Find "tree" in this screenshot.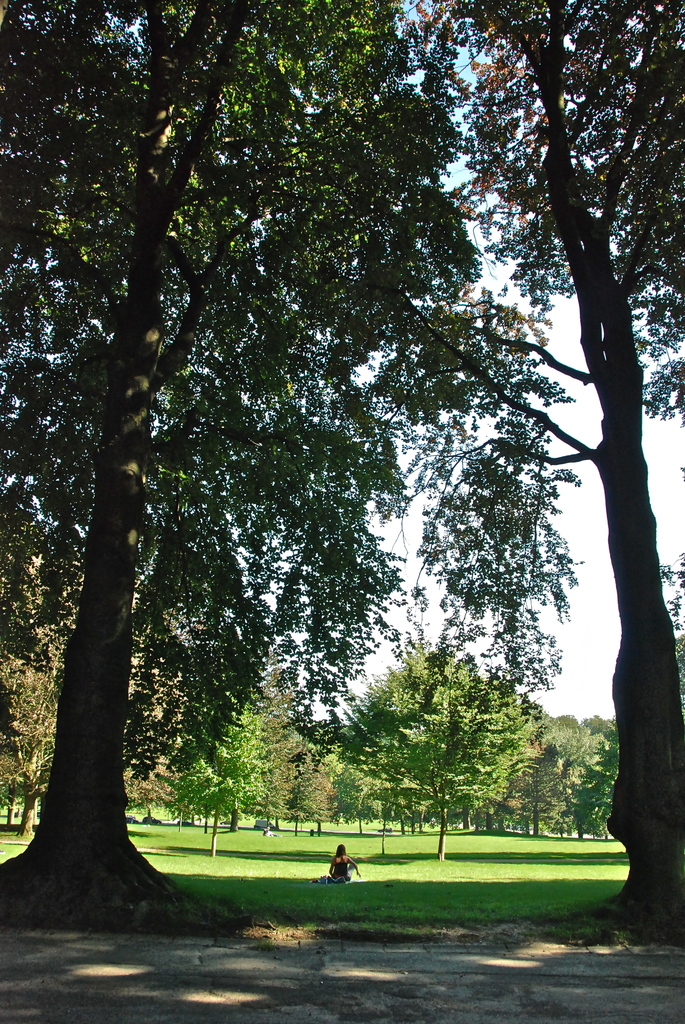
The bounding box for "tree" is bbox(567, 715, 633, 844).
